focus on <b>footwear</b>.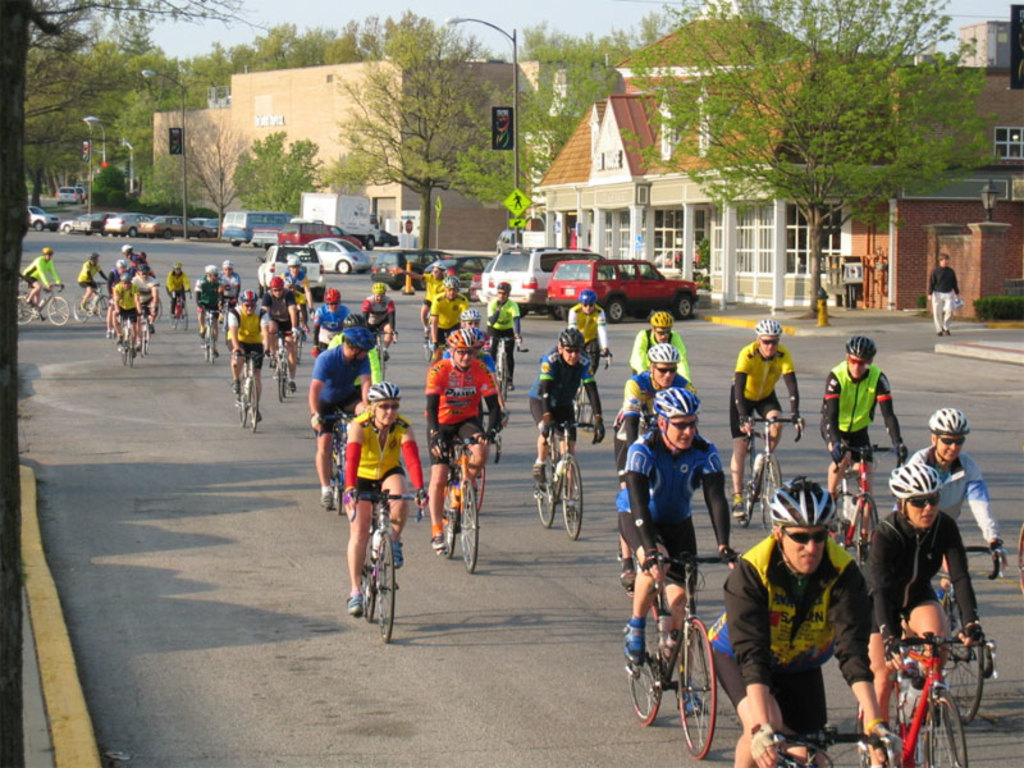
Focused at 622, 618, 644, 663.
